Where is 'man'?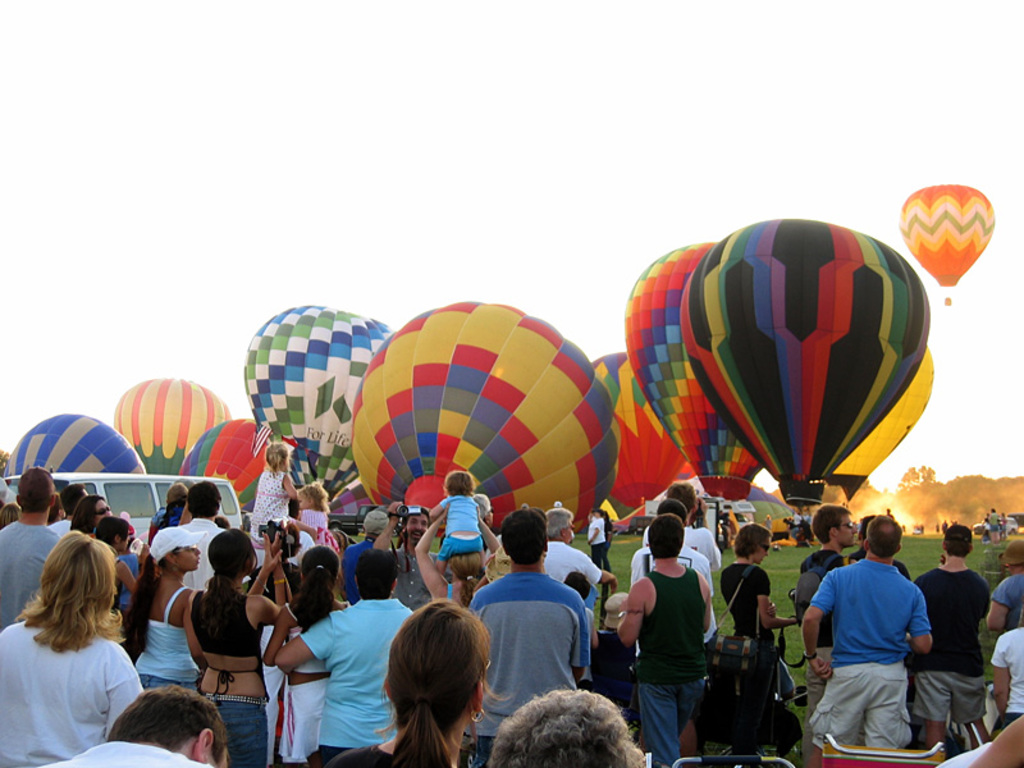
36, 682, 232, 767.
